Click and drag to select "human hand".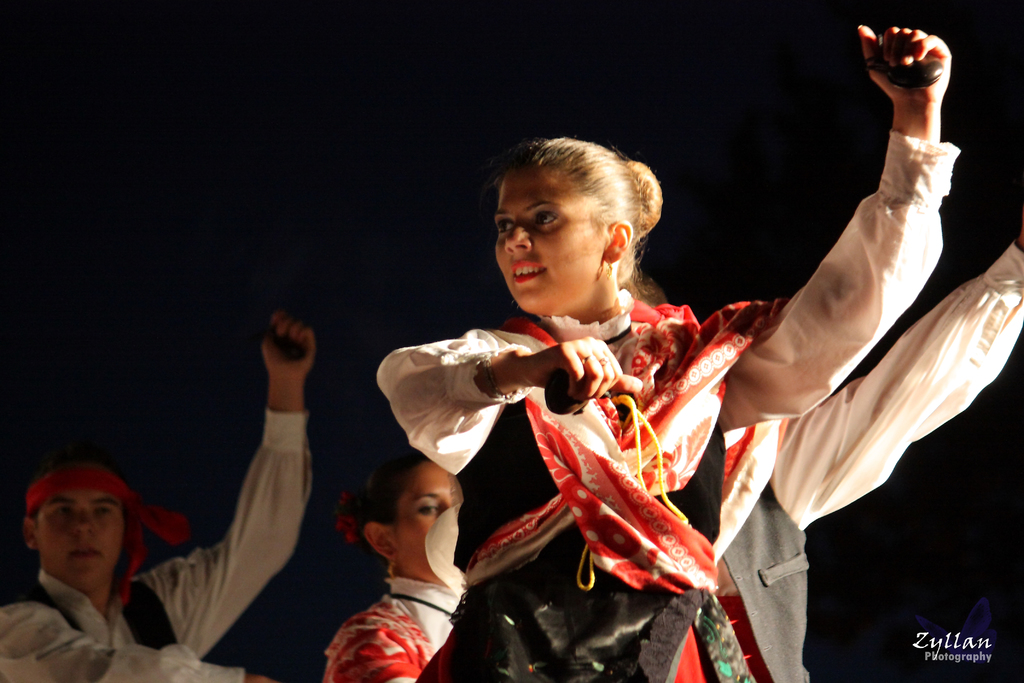
Selection: 527,333,644,406.
